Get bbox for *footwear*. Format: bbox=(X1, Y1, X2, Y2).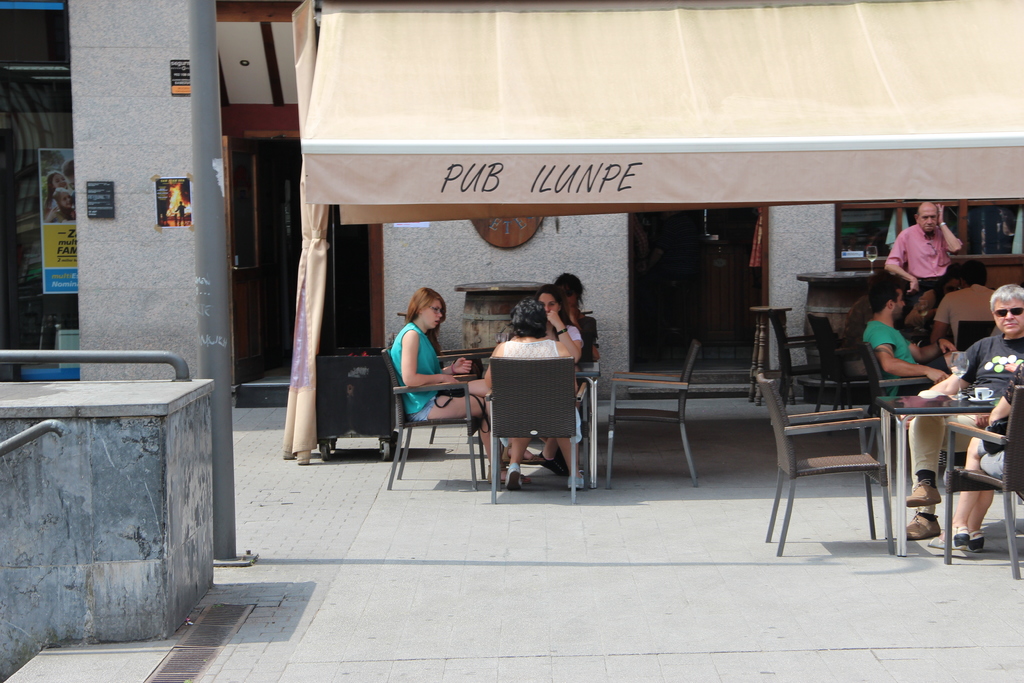
bbox=(902, 513, 947, 539).
